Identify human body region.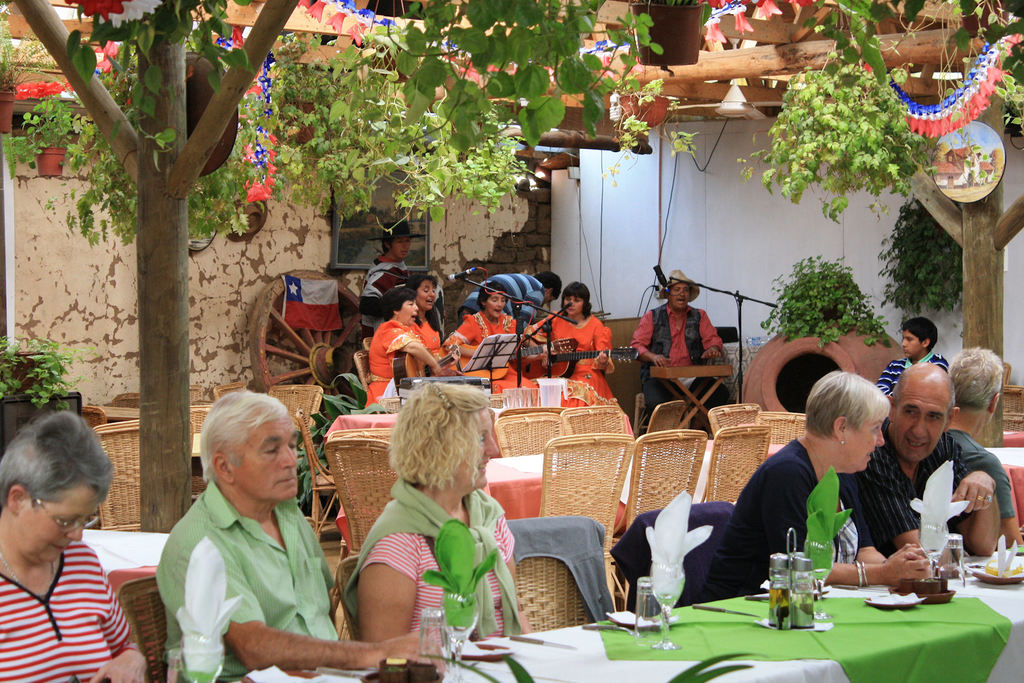
Region: {"x1": 1, "y1": 407, "x2": 151, "y2": 682}.
